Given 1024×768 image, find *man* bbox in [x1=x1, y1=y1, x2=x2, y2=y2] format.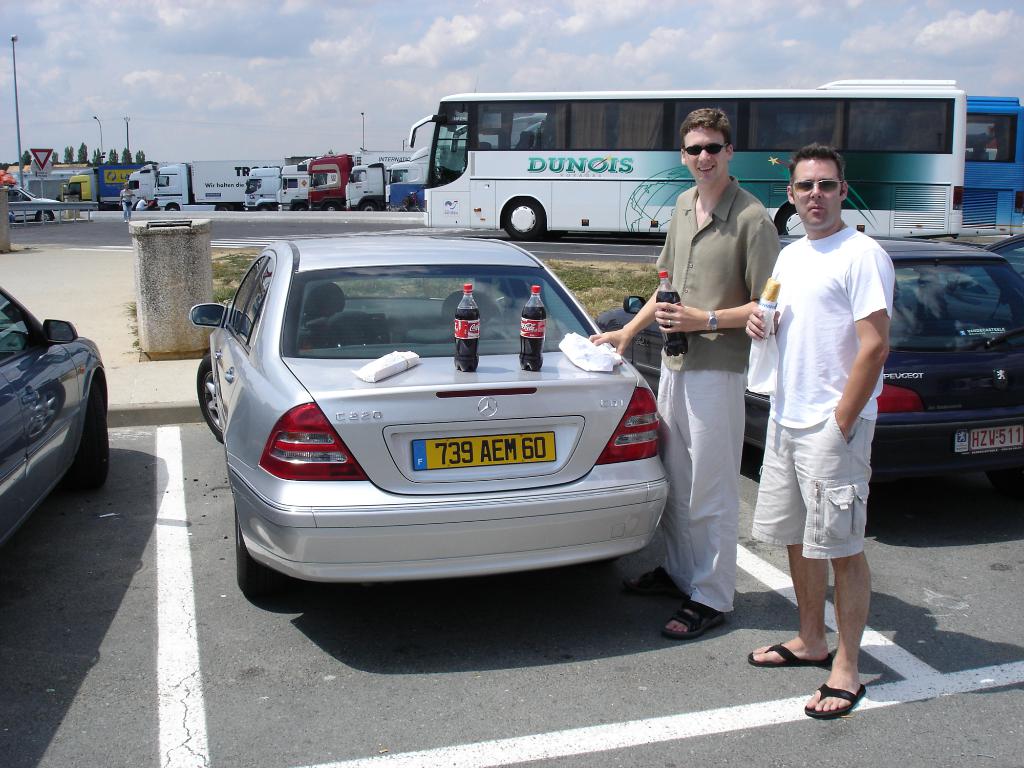
[x1=134, y1=196, x2=147, y2=211].
